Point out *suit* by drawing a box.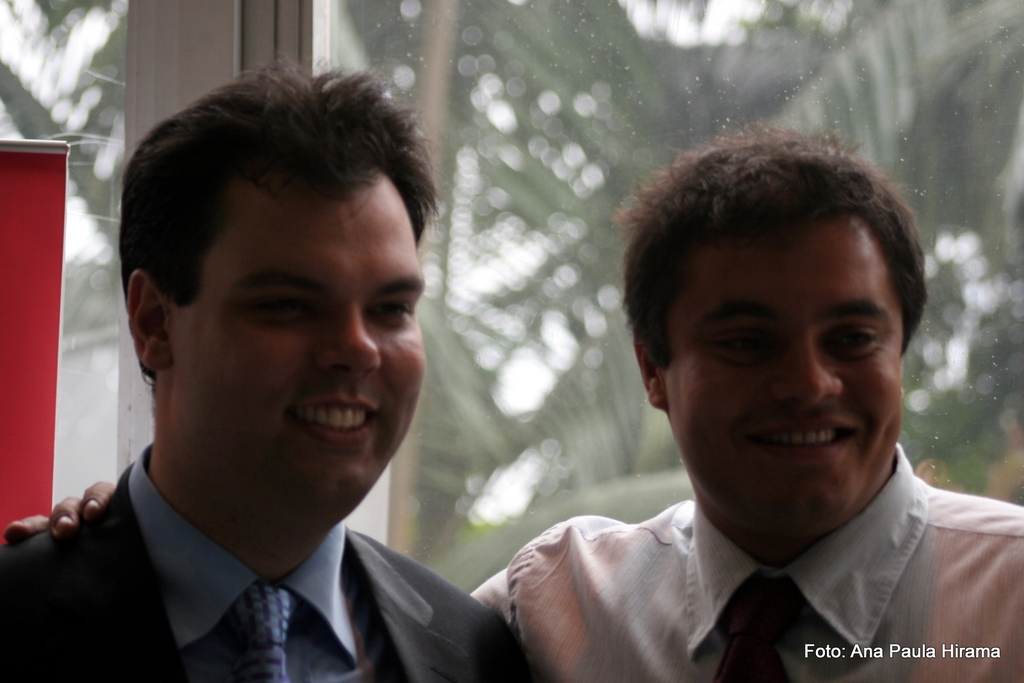
region(0, 446, 531, 679).
